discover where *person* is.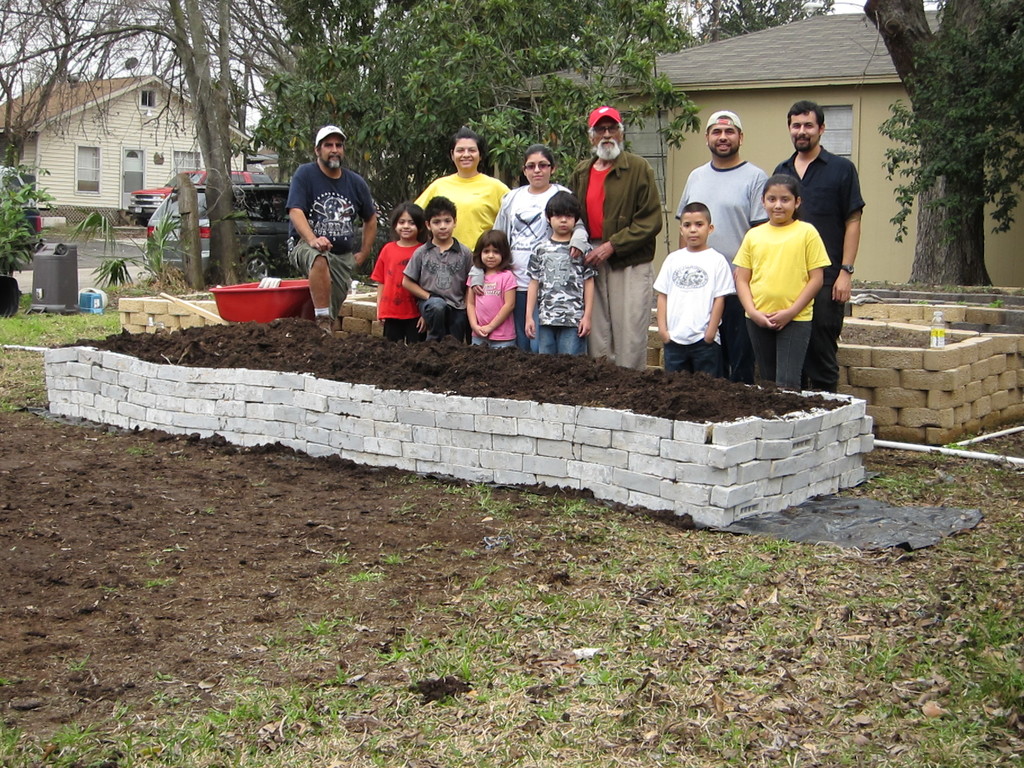
Discovered at (528, 193, 593, 352).
